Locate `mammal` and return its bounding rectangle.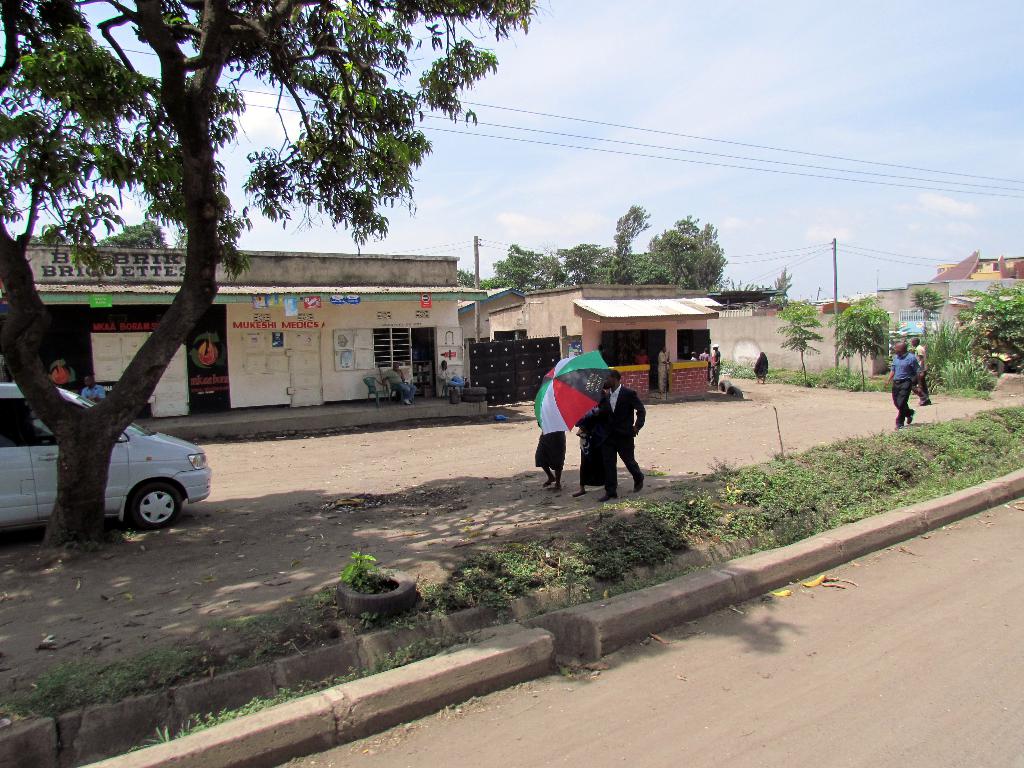
888 343 922 426.
